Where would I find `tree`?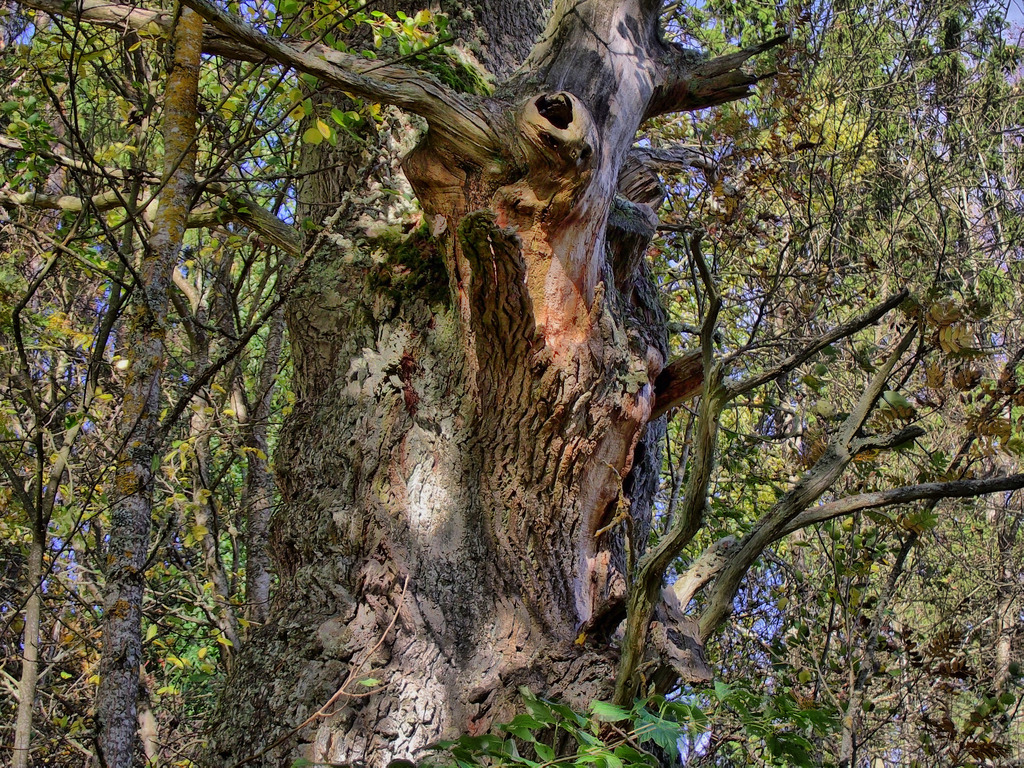
At (x1=13, y1=0, x2=1004, y2=721).
